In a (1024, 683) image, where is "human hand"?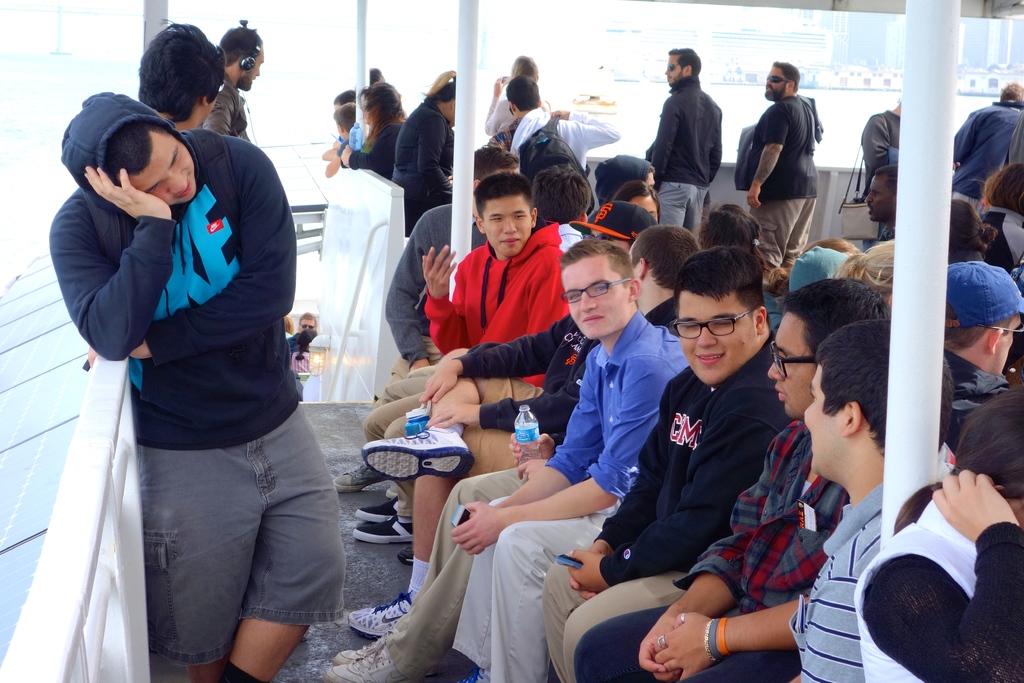
<bbox>652, 94, 680, 191</bbox>.
